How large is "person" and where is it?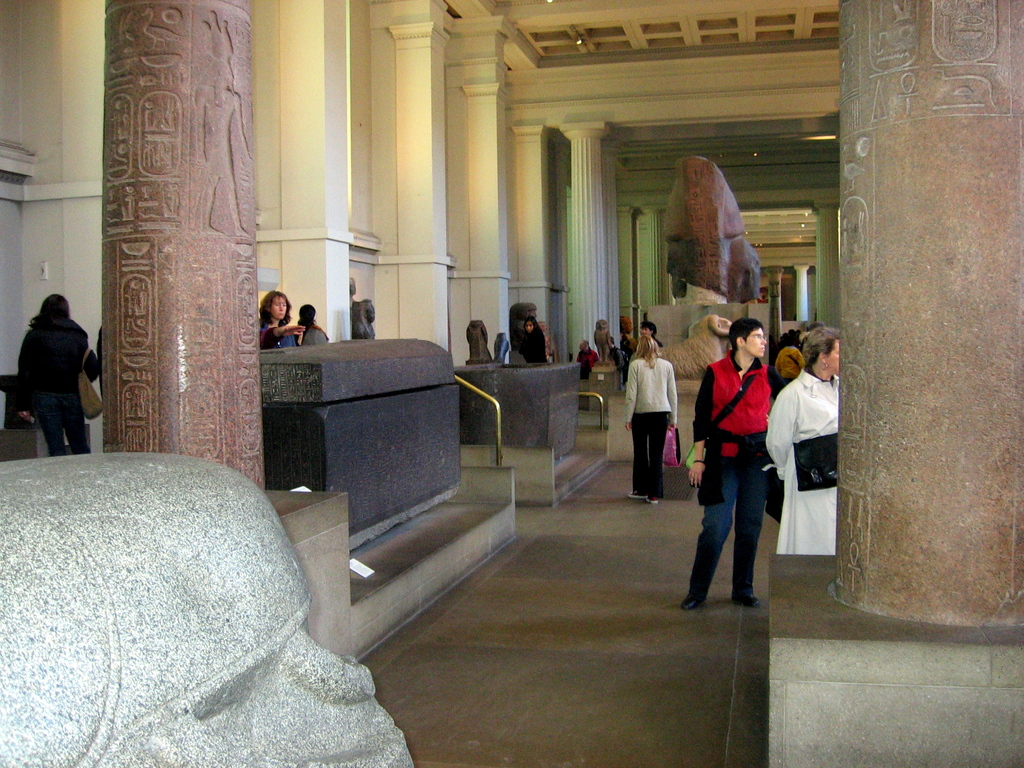
Bounding box: region(766, 326, 840, 553).
